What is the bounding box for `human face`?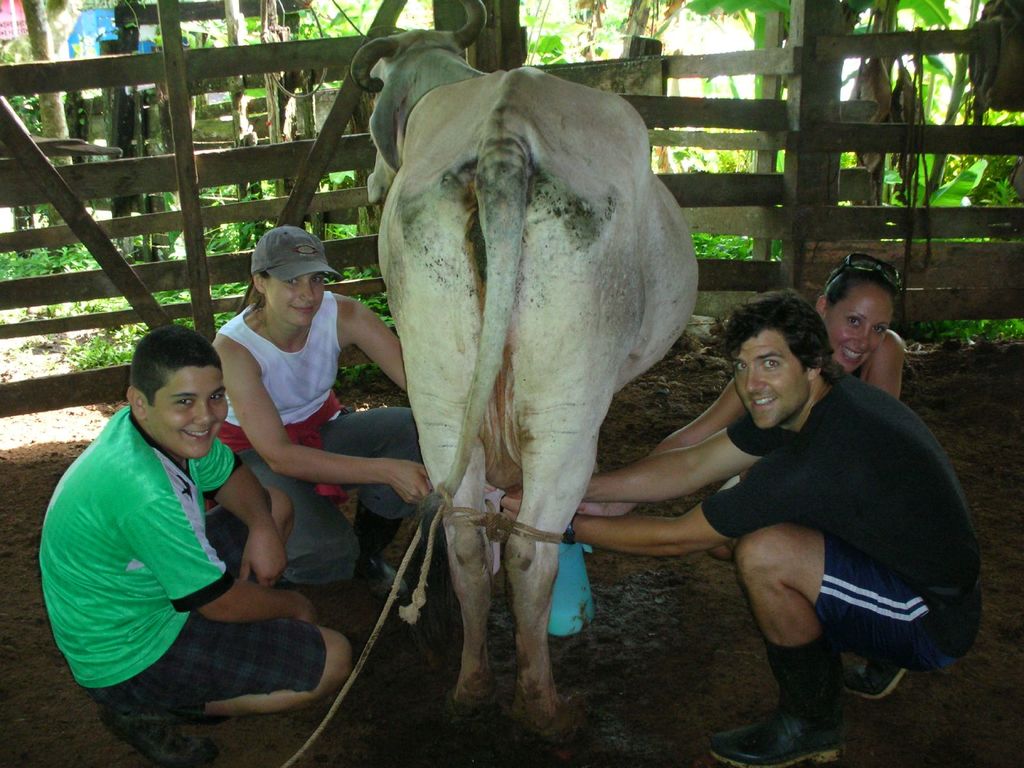
left=146, top=369, right=229, bottom=457.
